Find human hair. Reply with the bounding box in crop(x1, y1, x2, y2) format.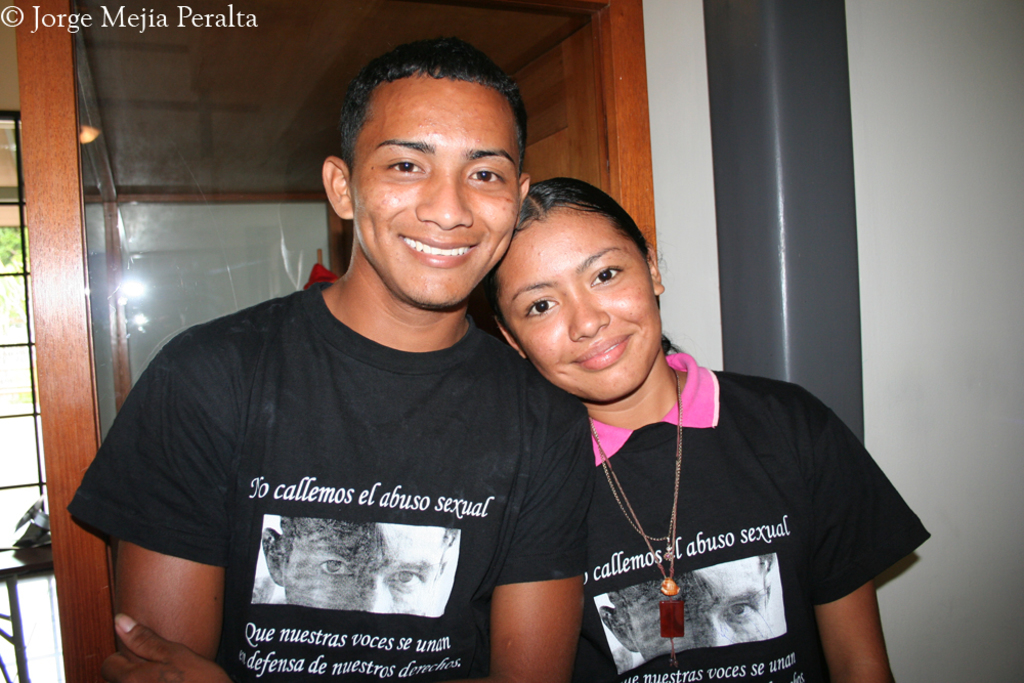
crop(487, 172, 643, 304).
